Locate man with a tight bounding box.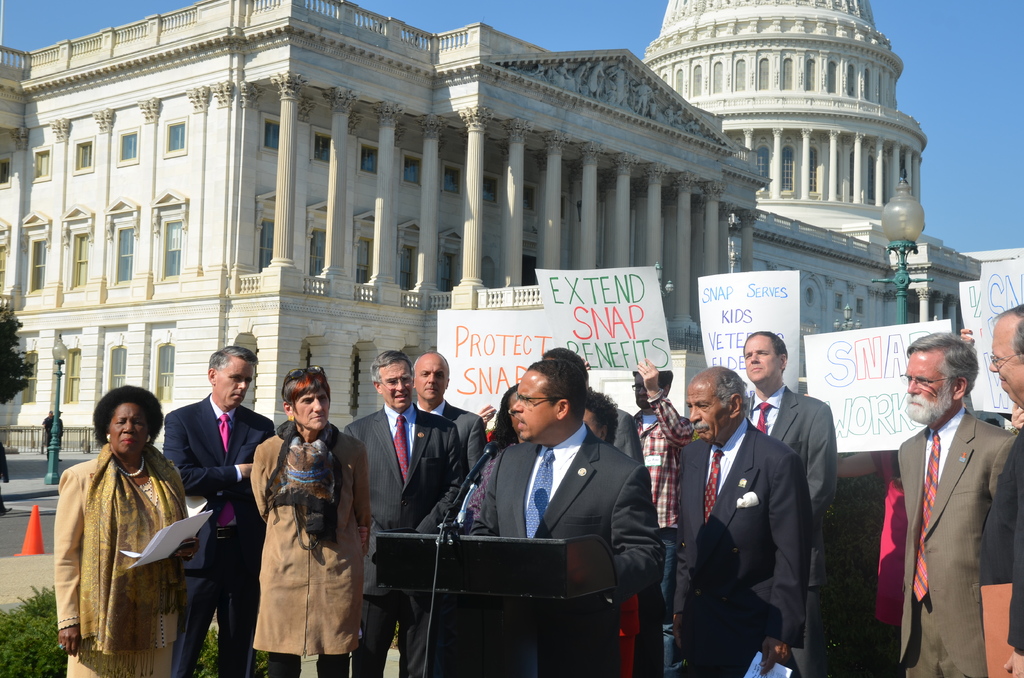
<box>346,346,467,677</box>.
